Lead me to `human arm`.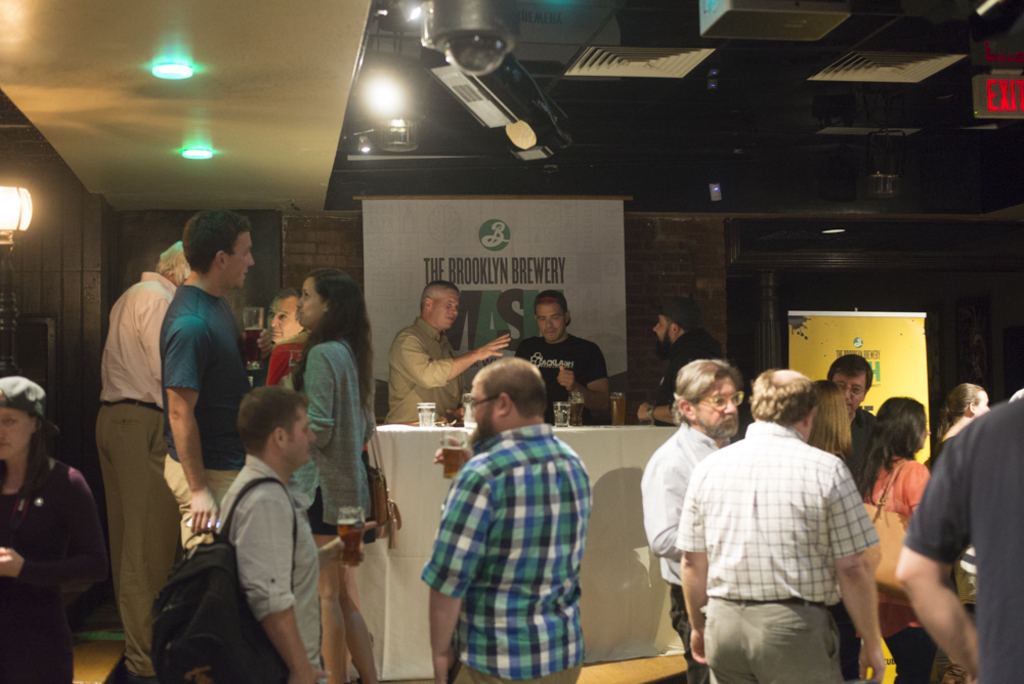
Lead to Rect(302, 354, 332, 451).
